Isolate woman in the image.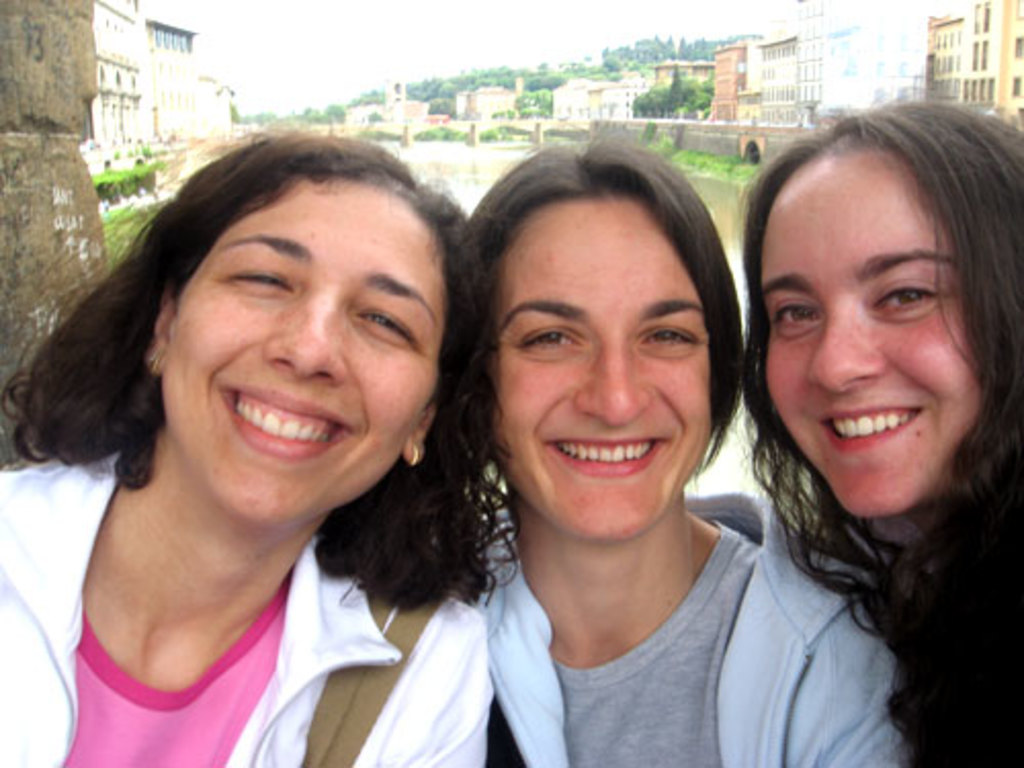
Isolated region: l=737, t=94, r=1022, b=766.
